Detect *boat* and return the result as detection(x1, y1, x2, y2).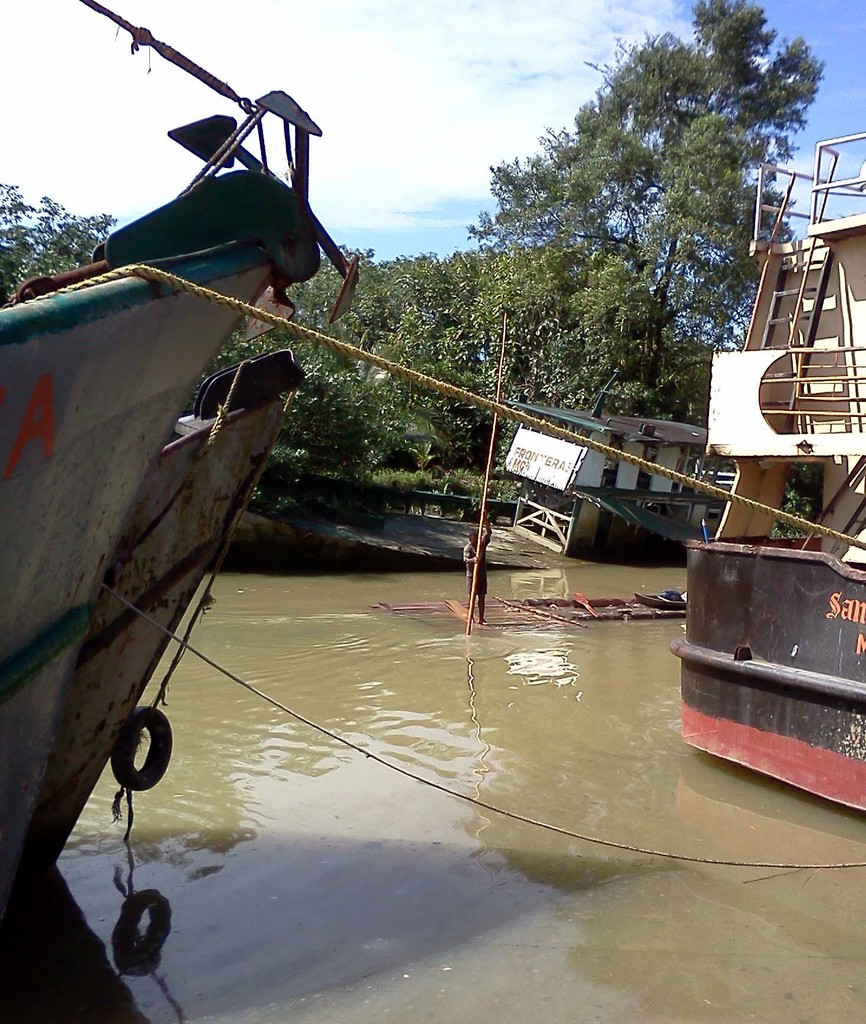
detection(236, 363, 737, 574).
